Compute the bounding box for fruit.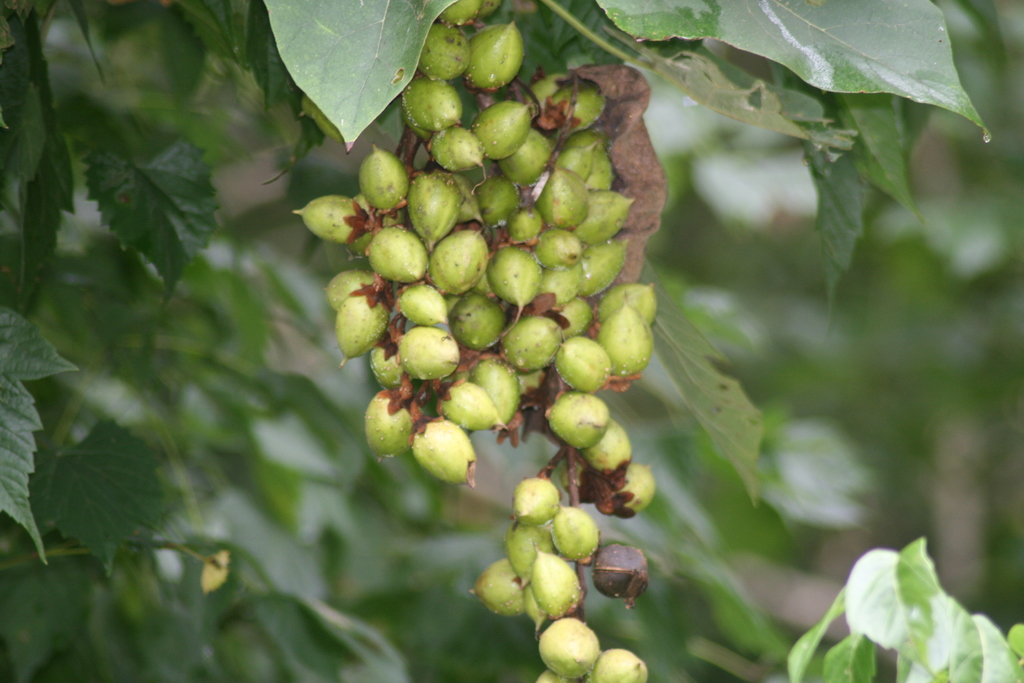
[x1=550, y1=391, x2=626, y2=481].
